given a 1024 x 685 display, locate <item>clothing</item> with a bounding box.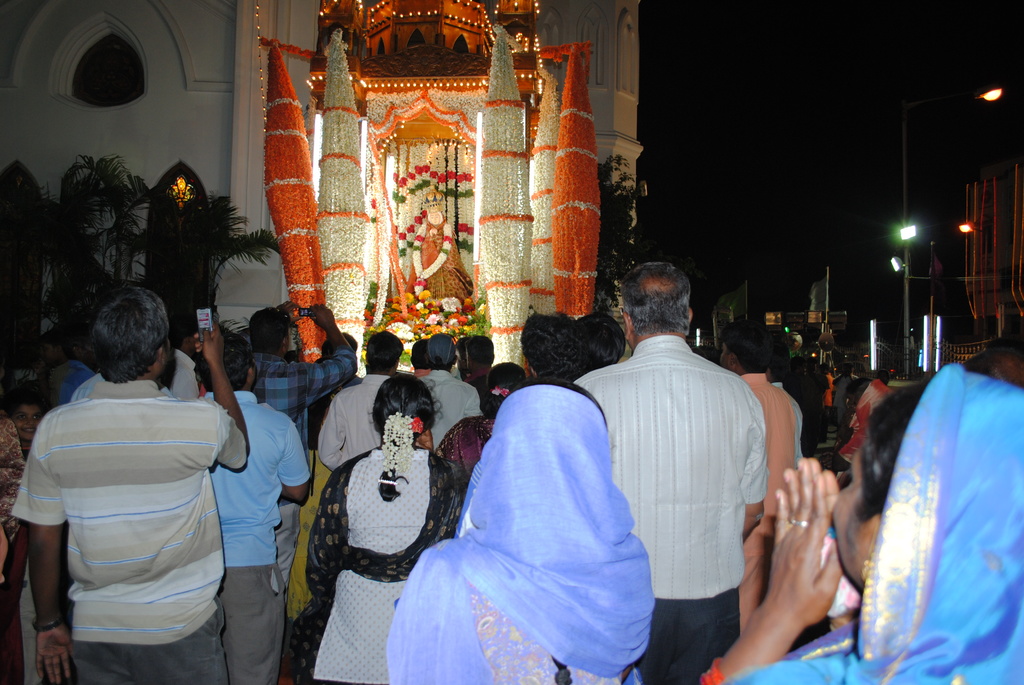
Located: x1=299, y1=430, x2=464, y2=684.
